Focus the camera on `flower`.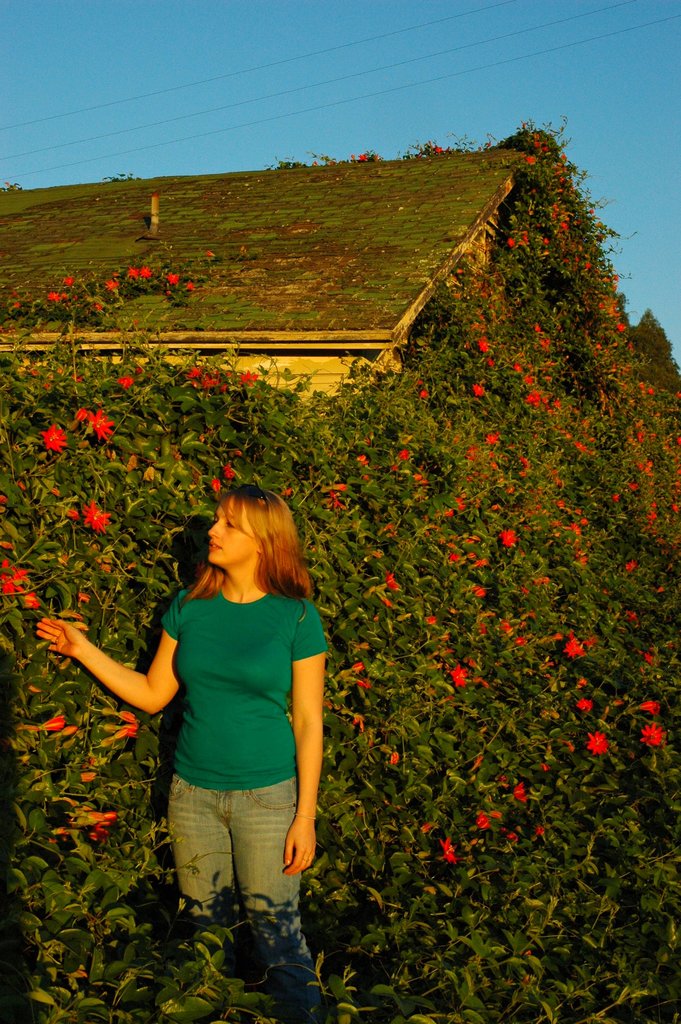
Focus region: pyautogui.locateOnScreen(135, 264, 145, 276).
